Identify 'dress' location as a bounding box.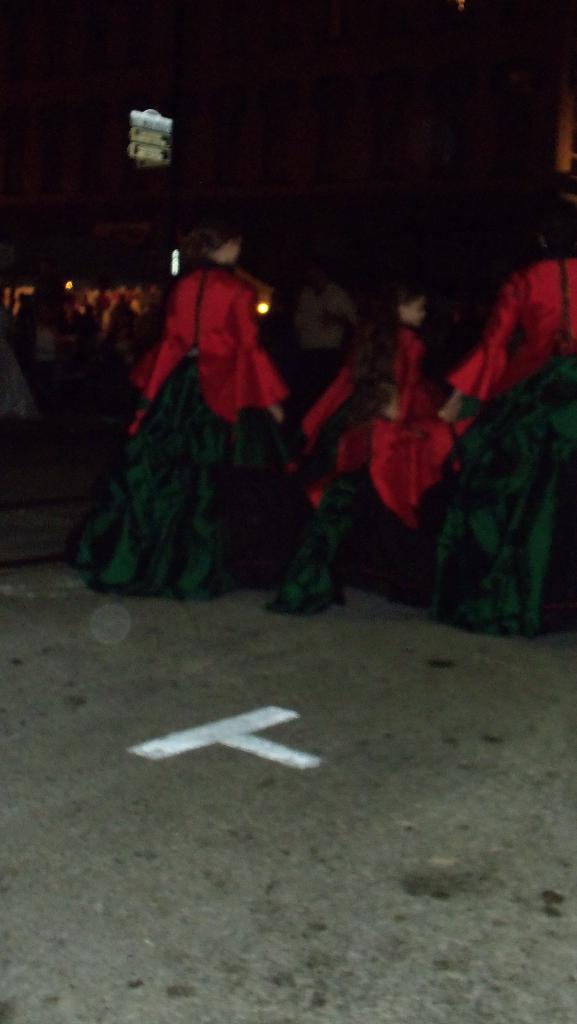
(418,263,576,630).
